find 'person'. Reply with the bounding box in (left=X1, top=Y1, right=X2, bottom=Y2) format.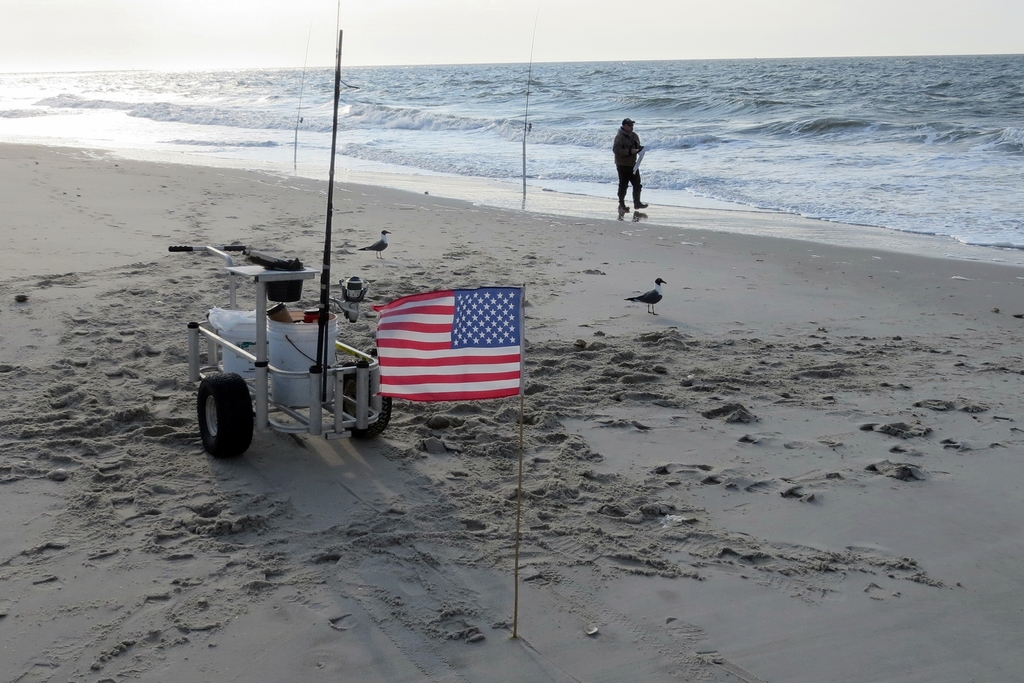
(left=612, top=116, right=648, bottom=211).
